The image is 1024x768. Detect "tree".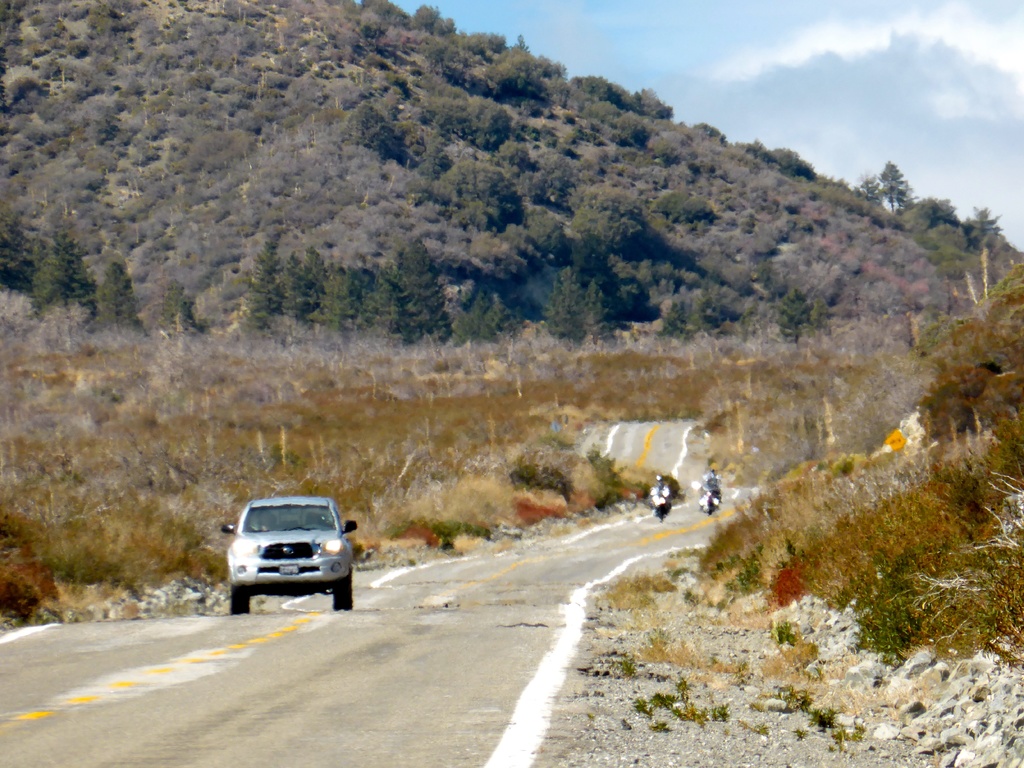
Detection: {"x1": 166, "y1": 283, "x2": 200, "y2": 328}.
